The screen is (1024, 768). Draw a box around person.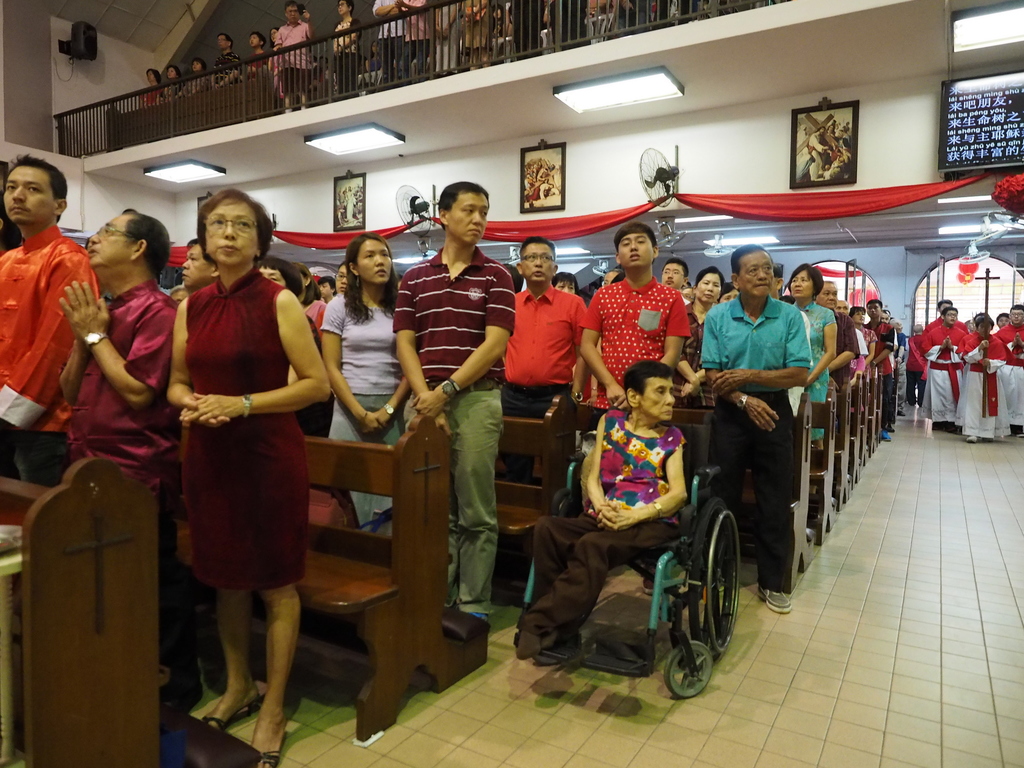
region(45, 204, 184, 484).
